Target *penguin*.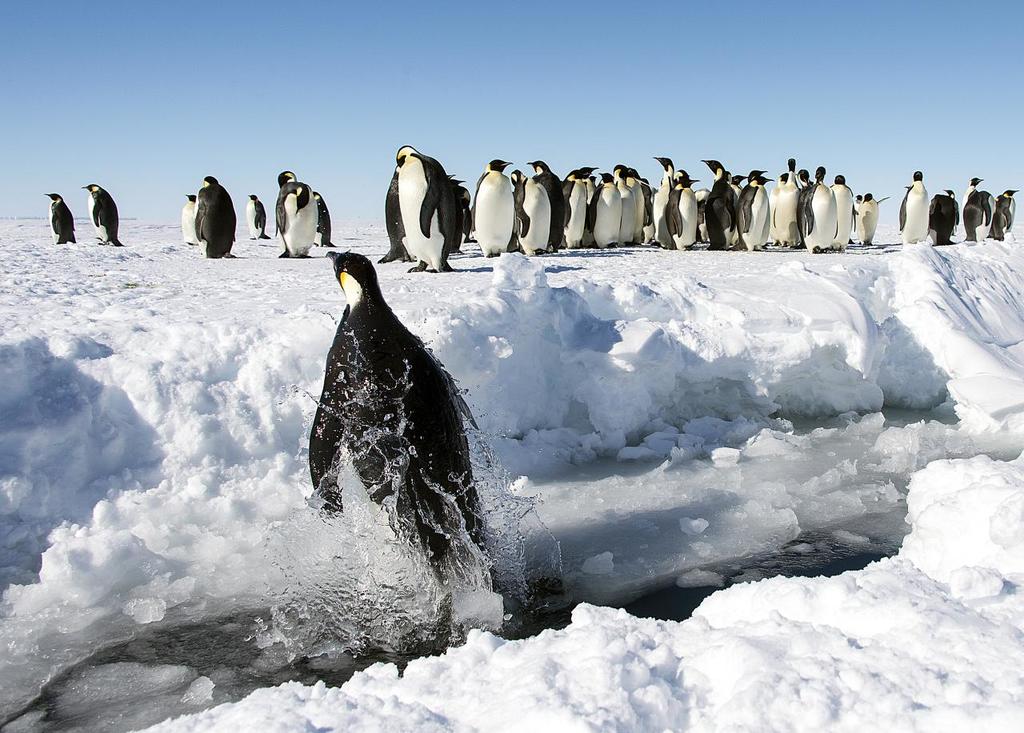
Target region: 45, 194, 76, 249.
